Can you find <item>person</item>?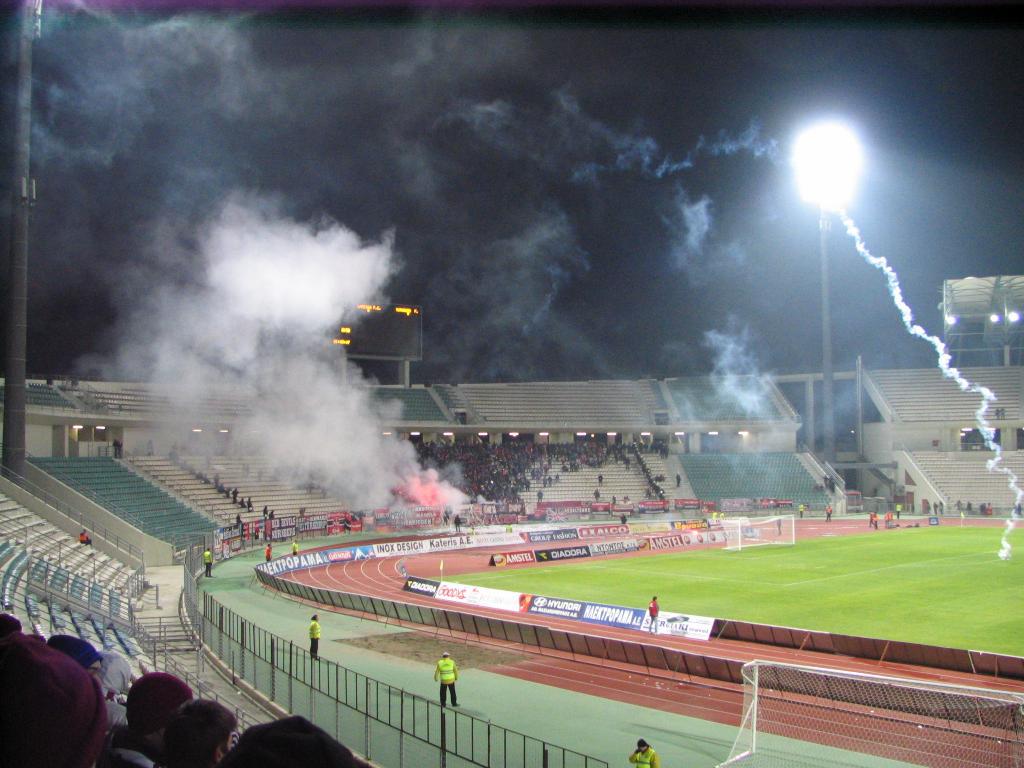
Yes, bounding box: left=200, top=546, right=215, bottom=578.
